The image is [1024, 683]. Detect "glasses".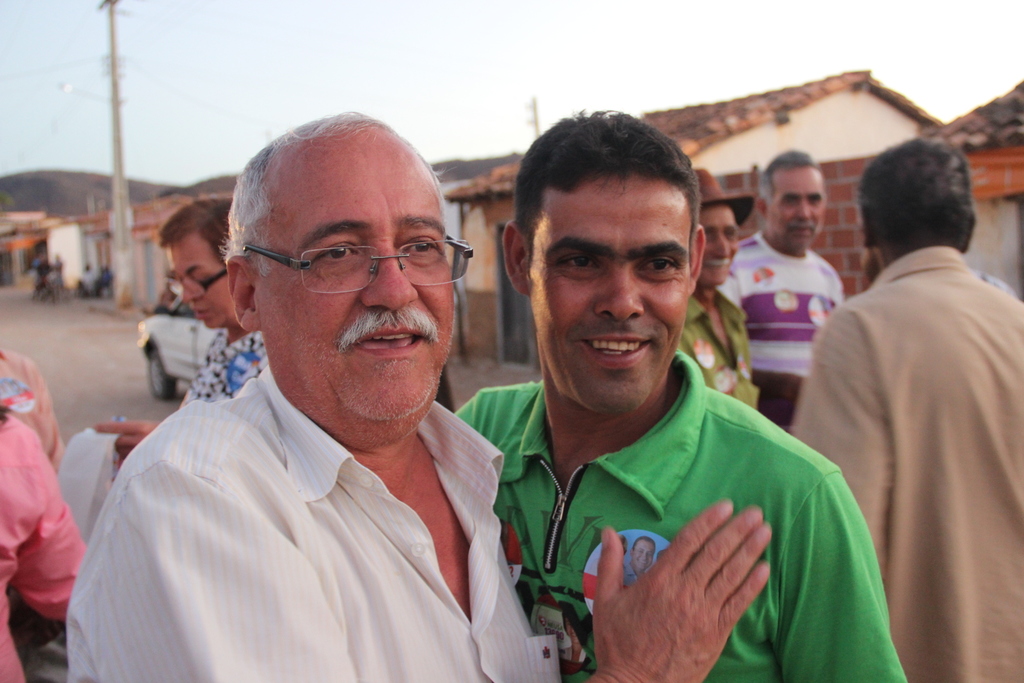
Detection: bbox=(161, 263, 228, 298).
